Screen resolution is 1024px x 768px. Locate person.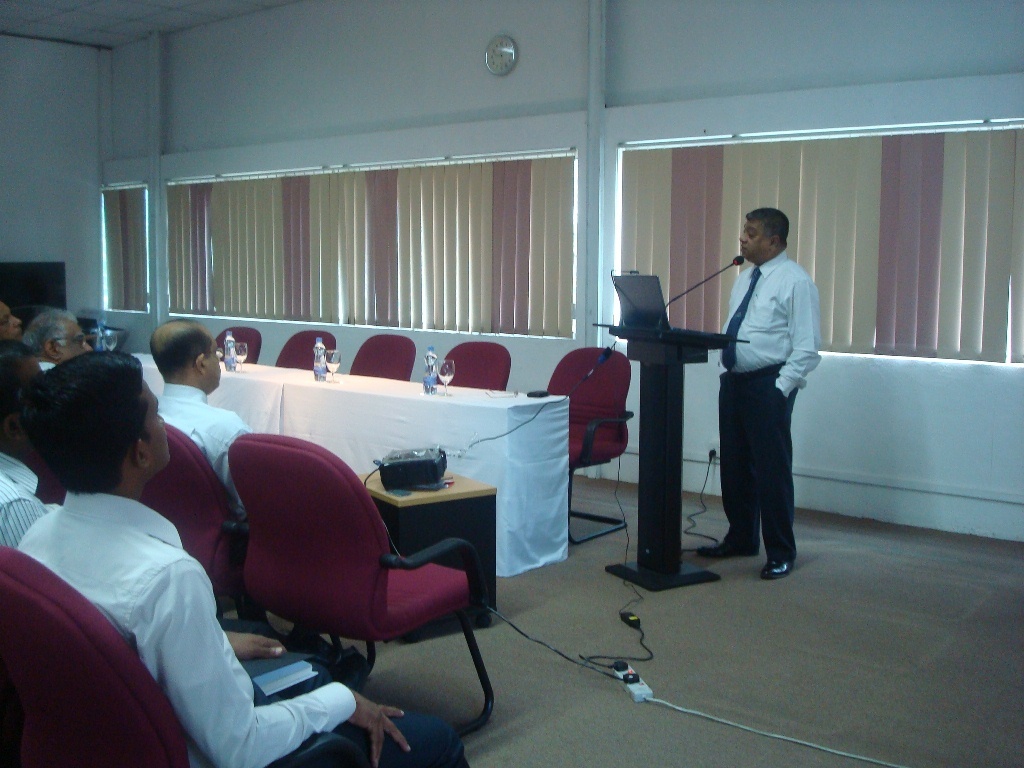
bbox(22, 350, 463, 767).
